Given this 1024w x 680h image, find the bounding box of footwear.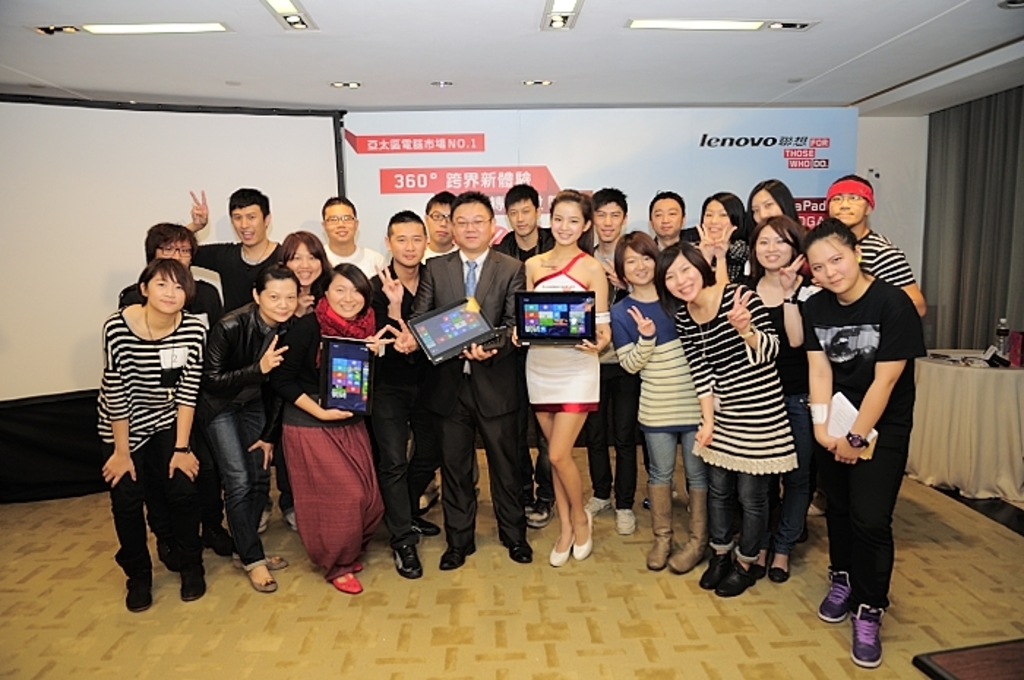
[698, 551, 729, 594].
